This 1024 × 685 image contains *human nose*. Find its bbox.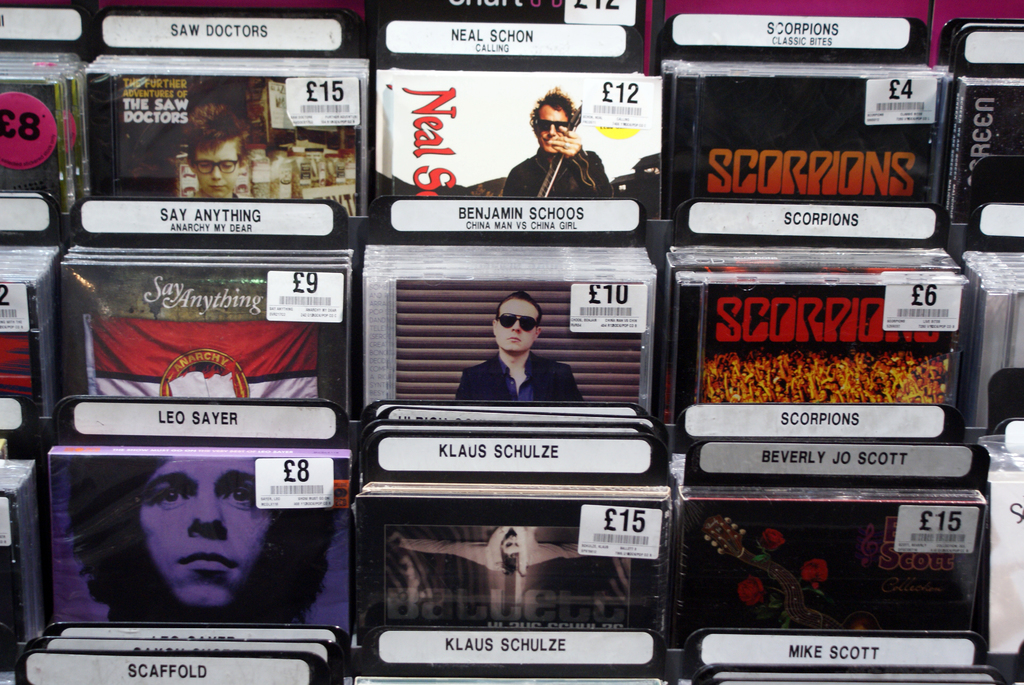
pyautogui.locateOnScreen(547, 123, 555, 138).
